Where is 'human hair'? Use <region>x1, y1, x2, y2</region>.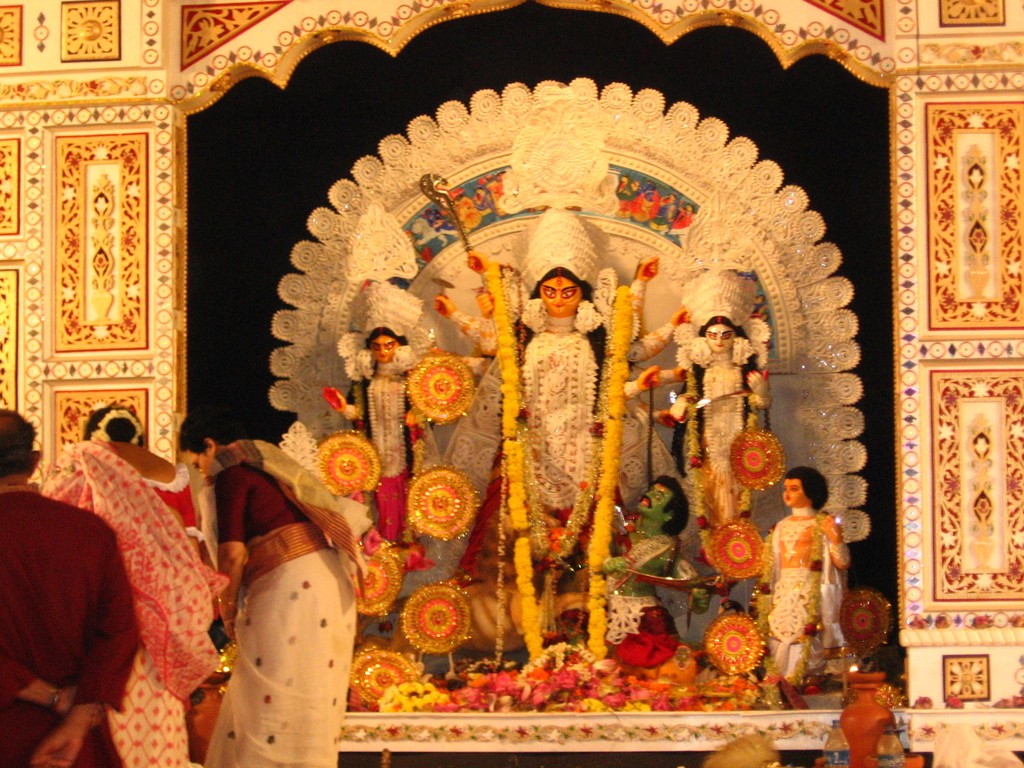
<region>507, 265, 607, 428</region>.
